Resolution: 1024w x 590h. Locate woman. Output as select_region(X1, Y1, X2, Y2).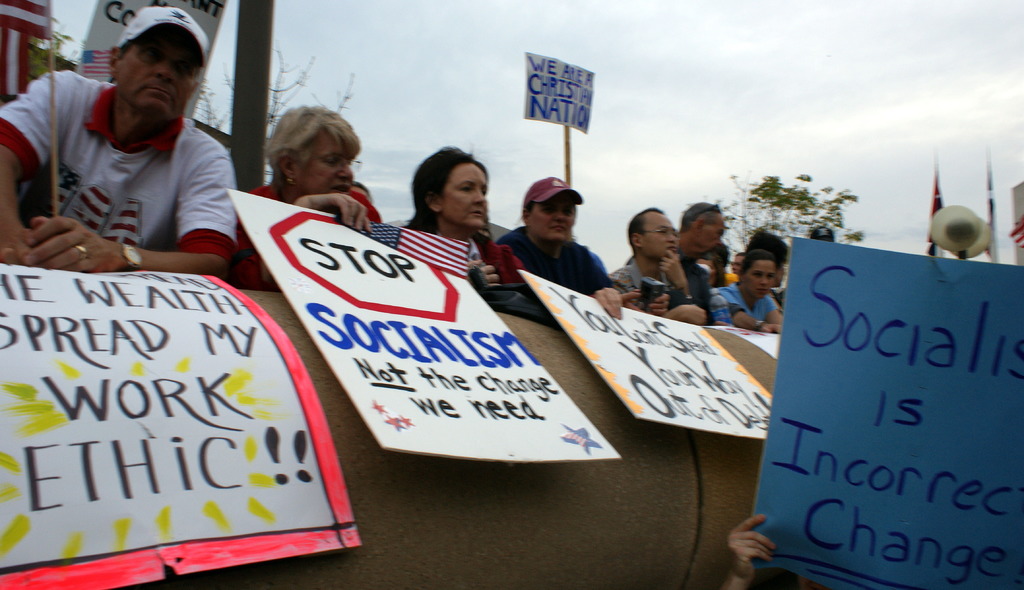
select_region(410, 144, 525, 284).
